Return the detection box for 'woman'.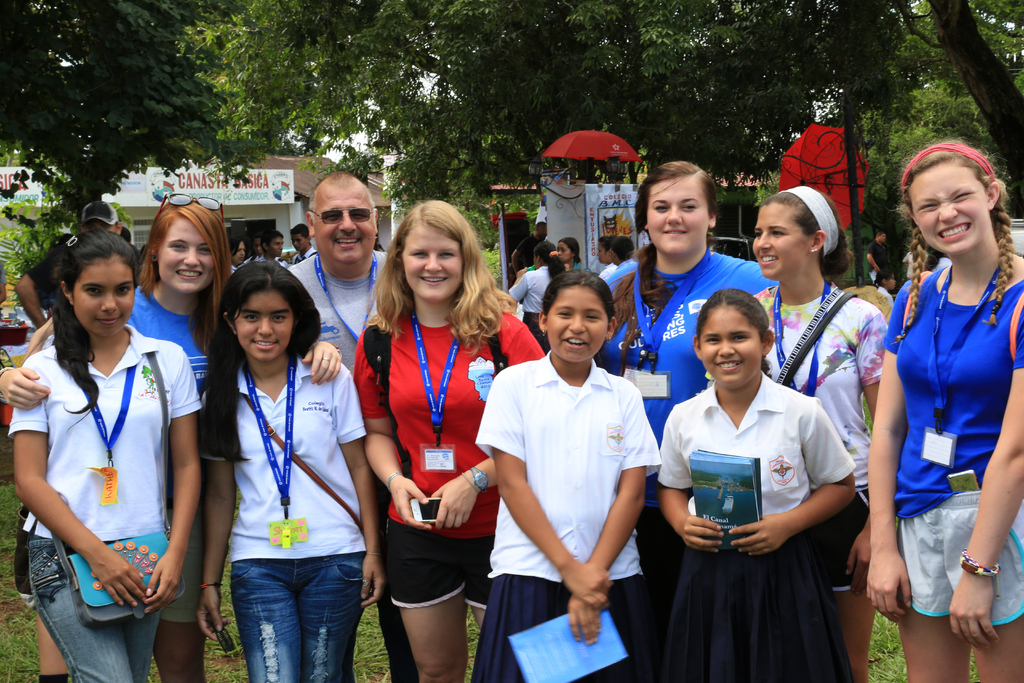
[left=572, top=160, right=794, bottom=682].
